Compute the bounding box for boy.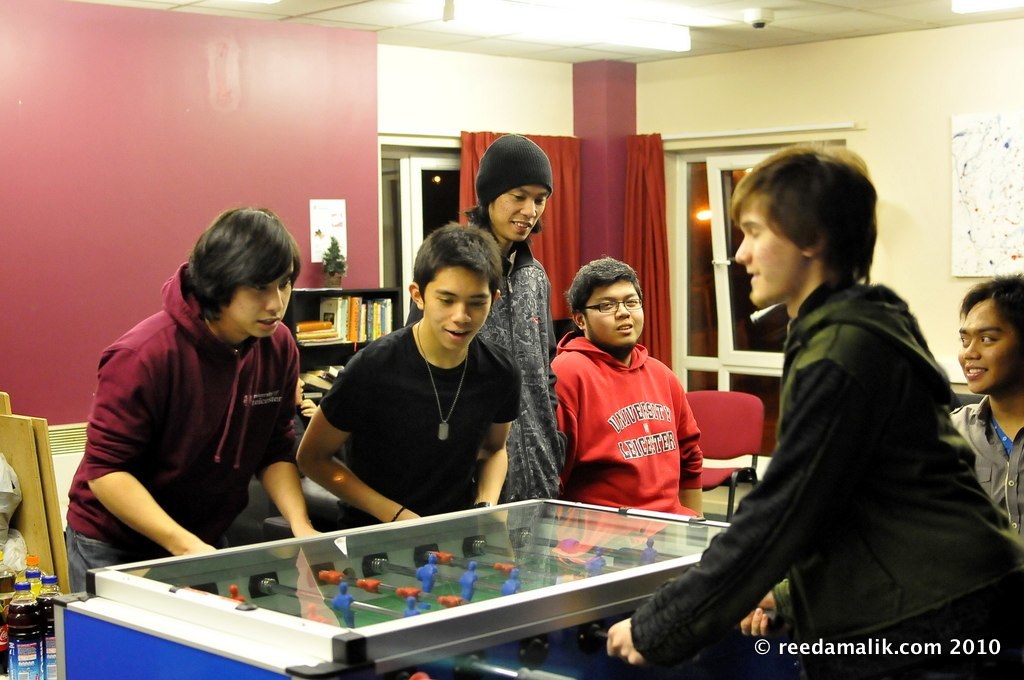
[x1=465, y1=133, x2=565, y2=500].
